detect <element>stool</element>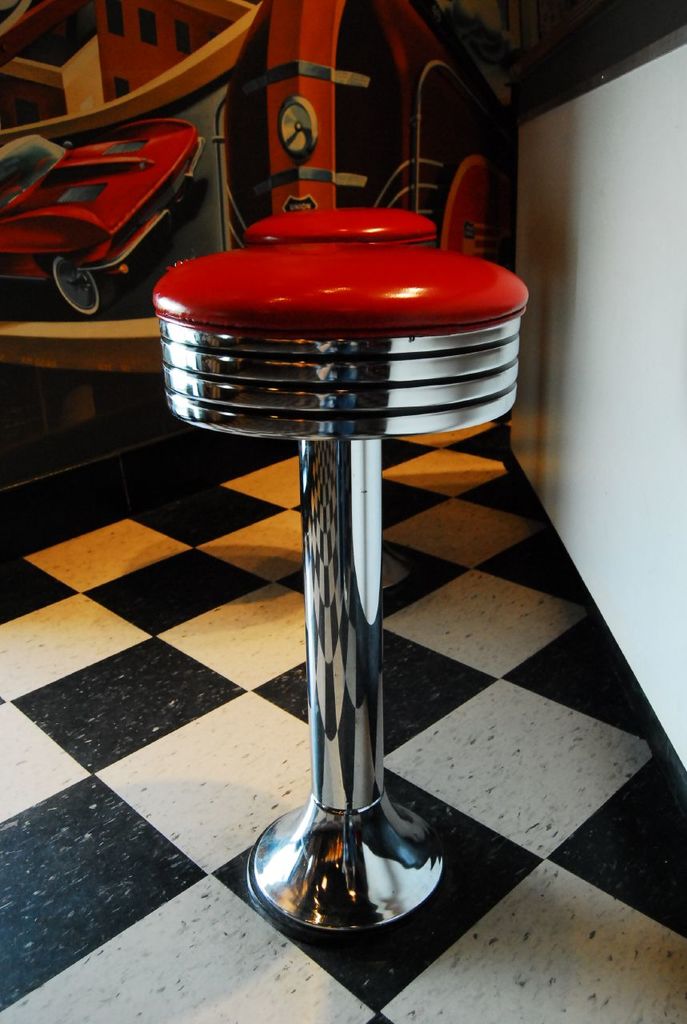
left=241, top=205, right=431, bottom=594
